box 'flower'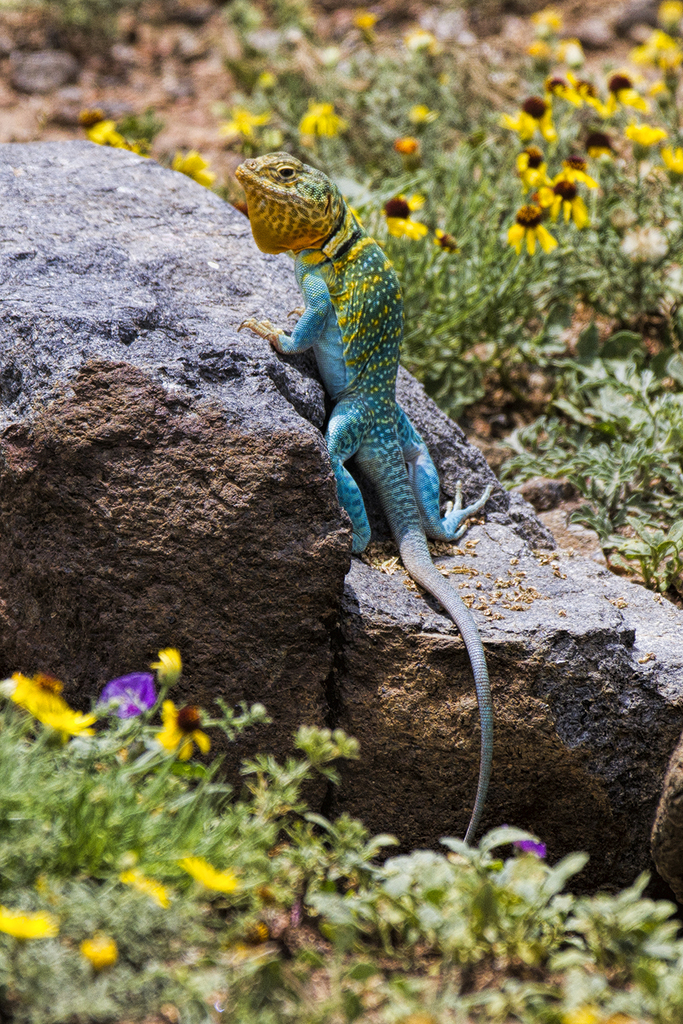
(516,147,553,196)
